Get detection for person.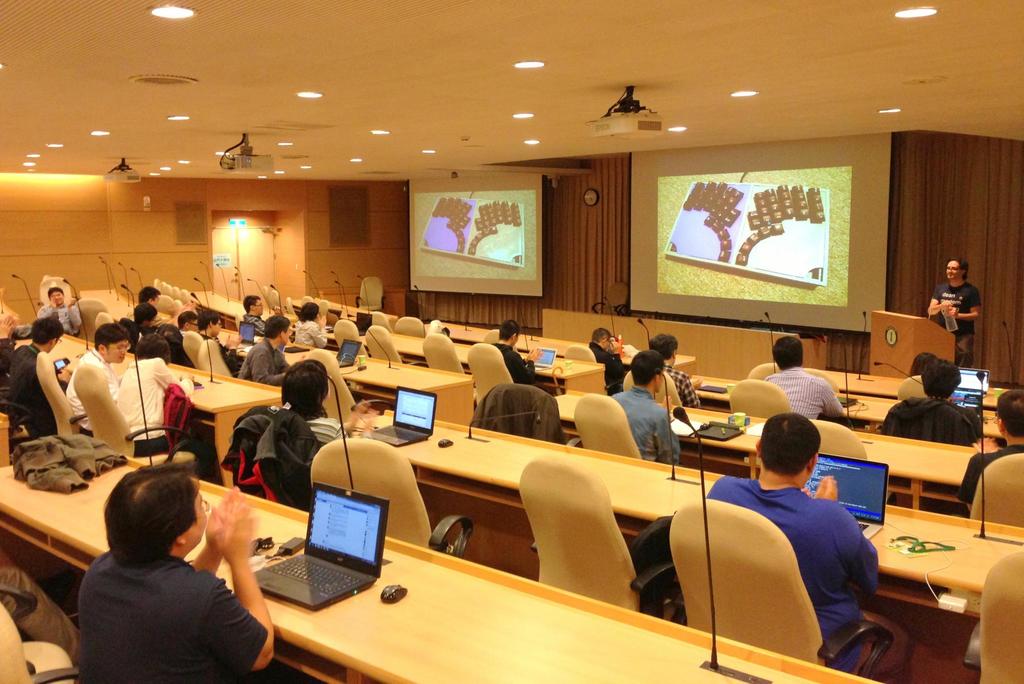
Detection: 194:313:236:370.
